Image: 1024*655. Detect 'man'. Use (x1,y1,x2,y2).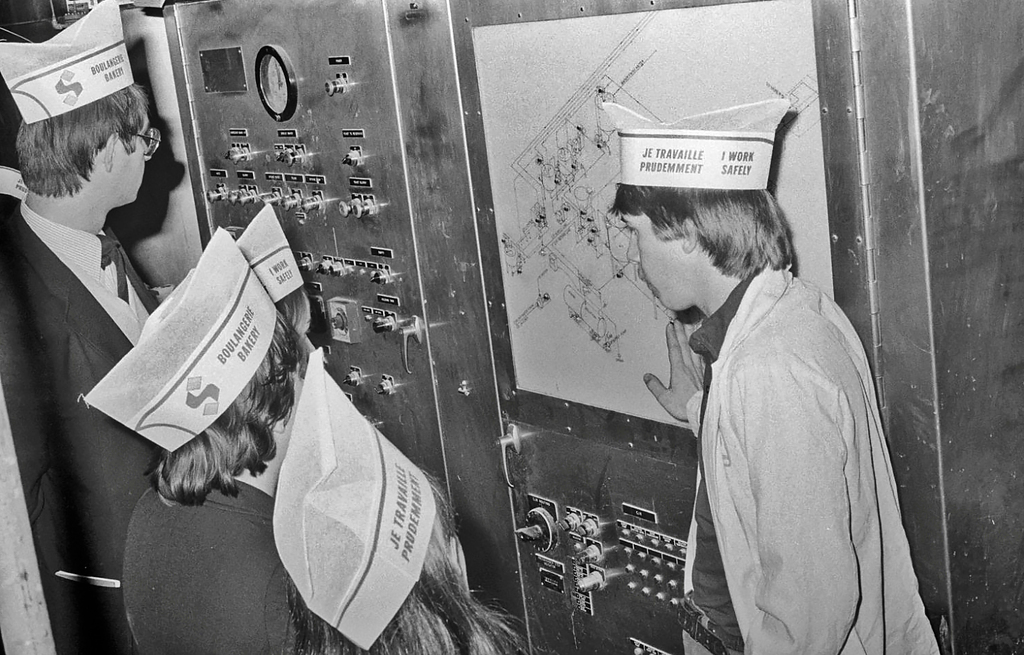
(598,154,936,634).
